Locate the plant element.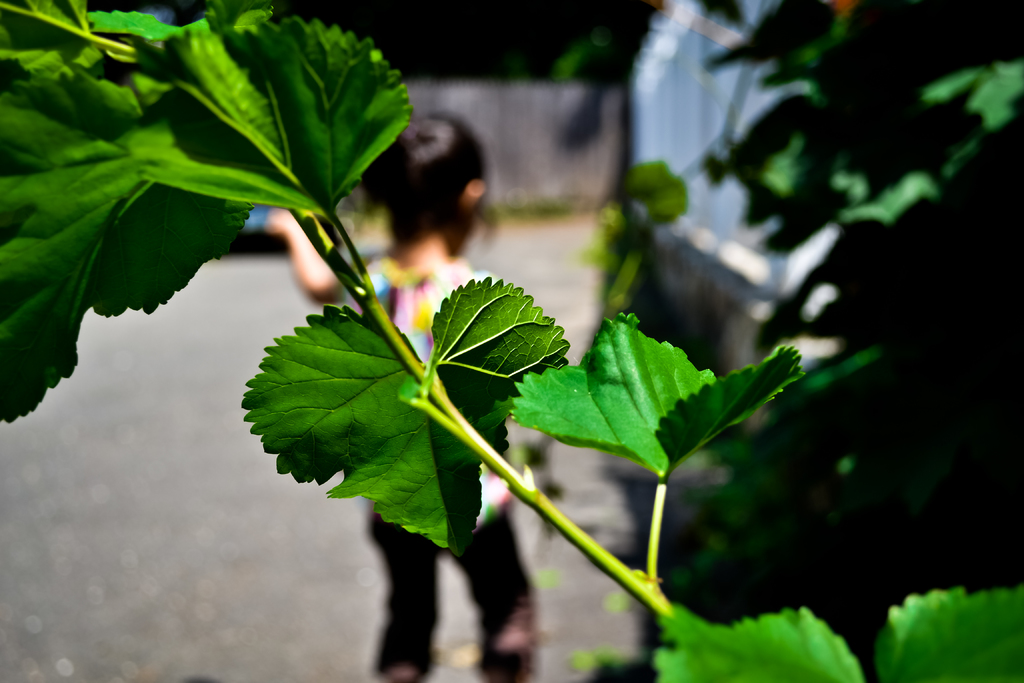
Element bbox: detection(35, 4, 915, 642).
